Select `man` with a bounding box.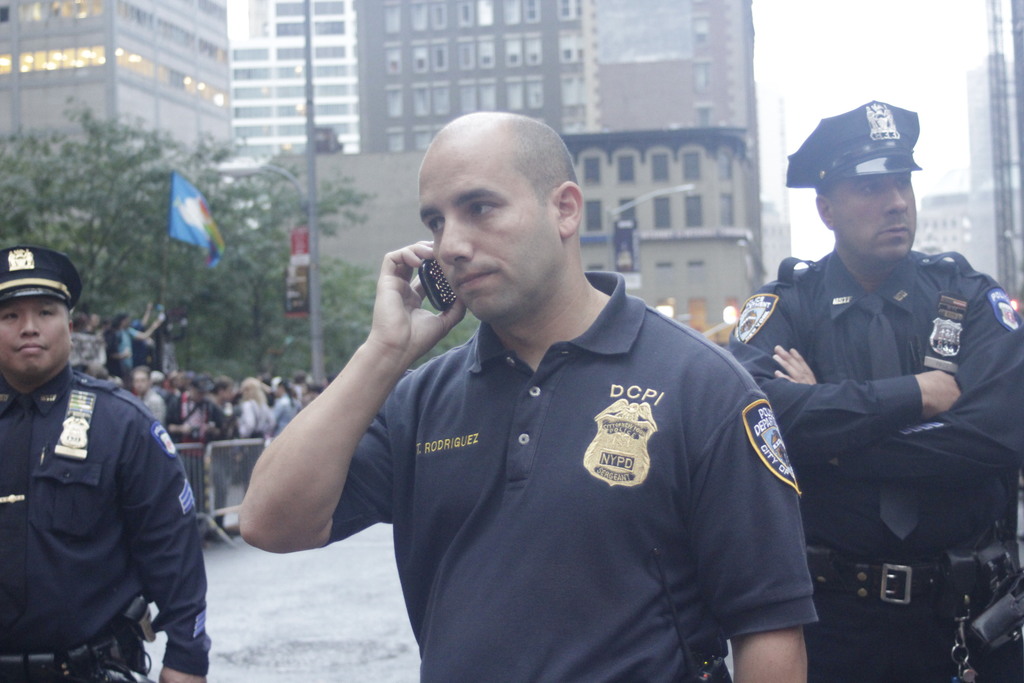
<box>2,247,207,682</box>.
